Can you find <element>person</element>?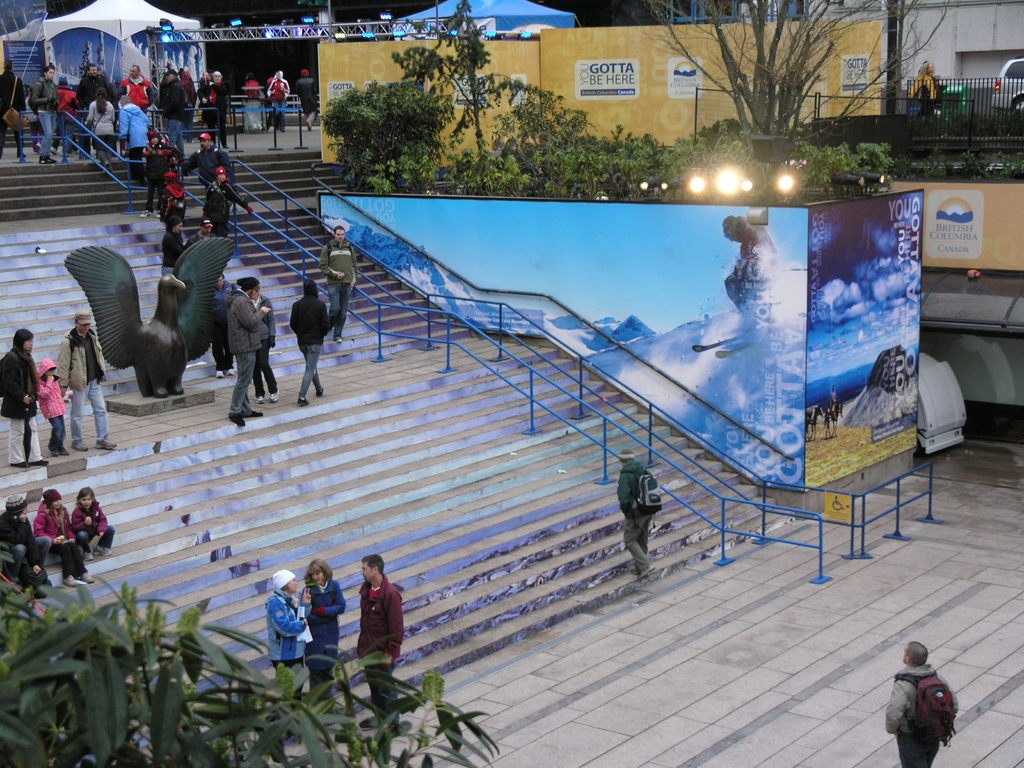
Yes, bounding box: bbox(294, 69, 320, 130).
